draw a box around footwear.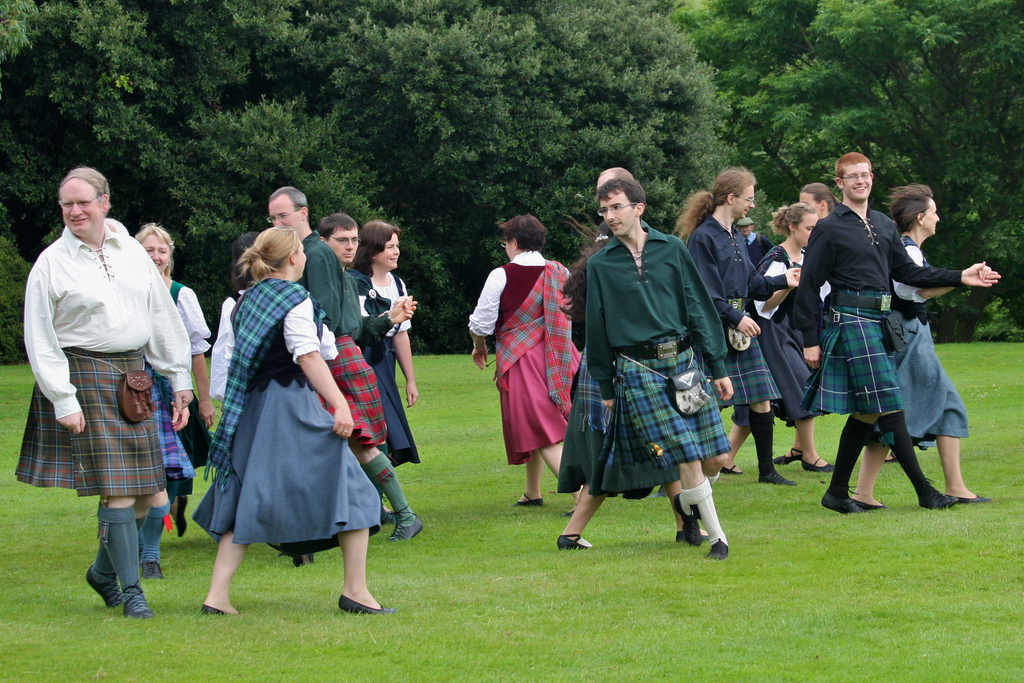
x1=720, y1=463, x2=744, y2=477.
